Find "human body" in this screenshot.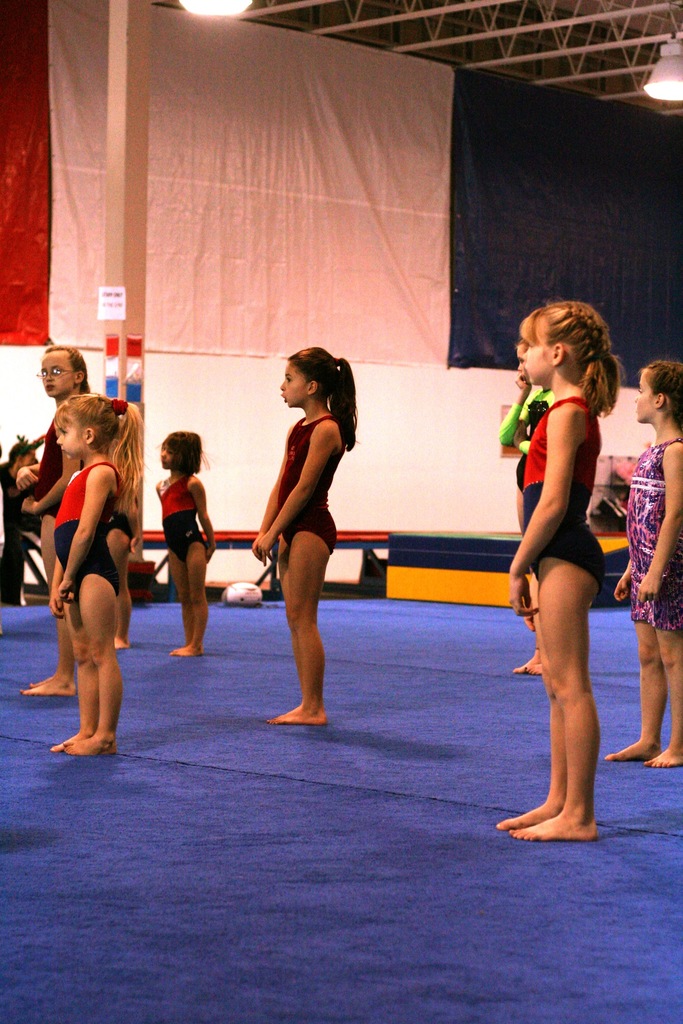
The bounding box for "human body" is 50, 395, 145, 755.
